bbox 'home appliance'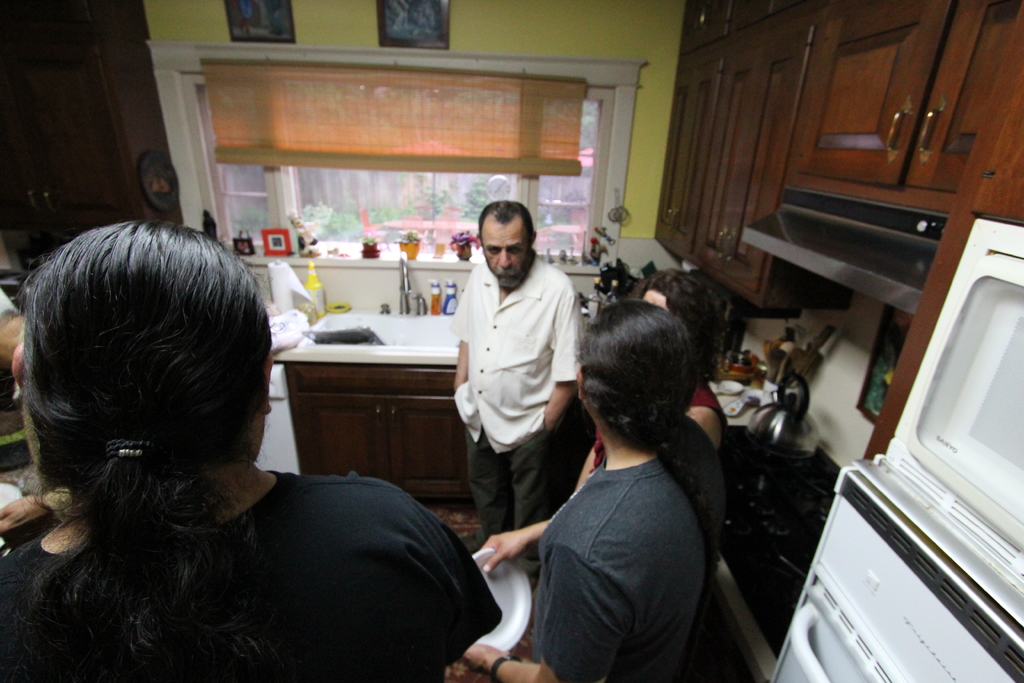
{"left": 769, "top": 452, "right": 1023, "bottom": 682}
